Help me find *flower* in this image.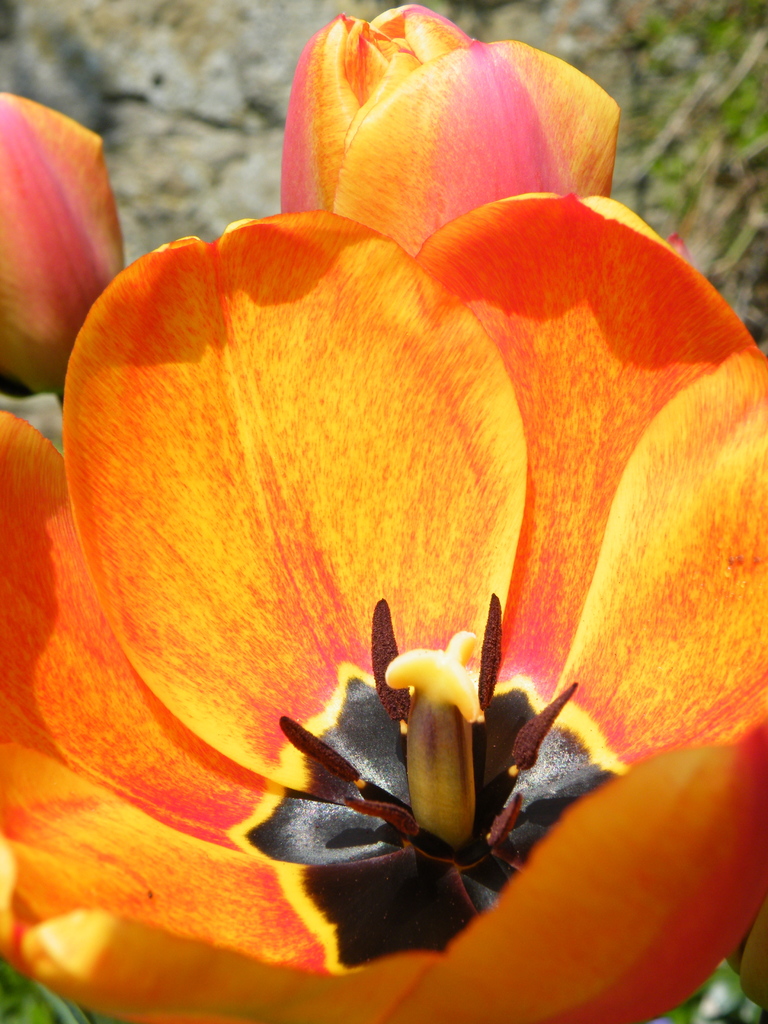
Found it: box(269, 0, 616, 266).
